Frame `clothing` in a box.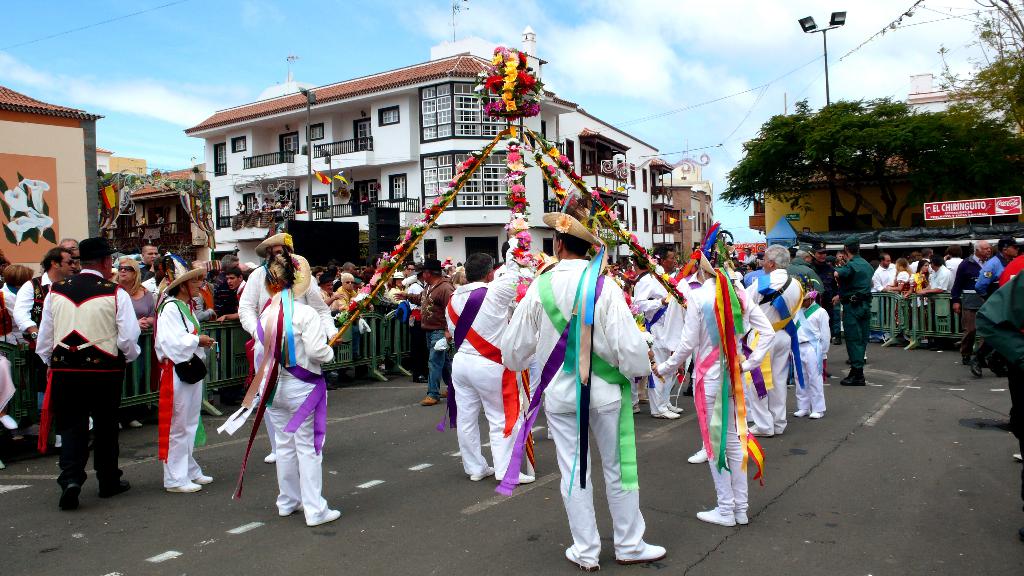
box(447, 273, 521, 472).
